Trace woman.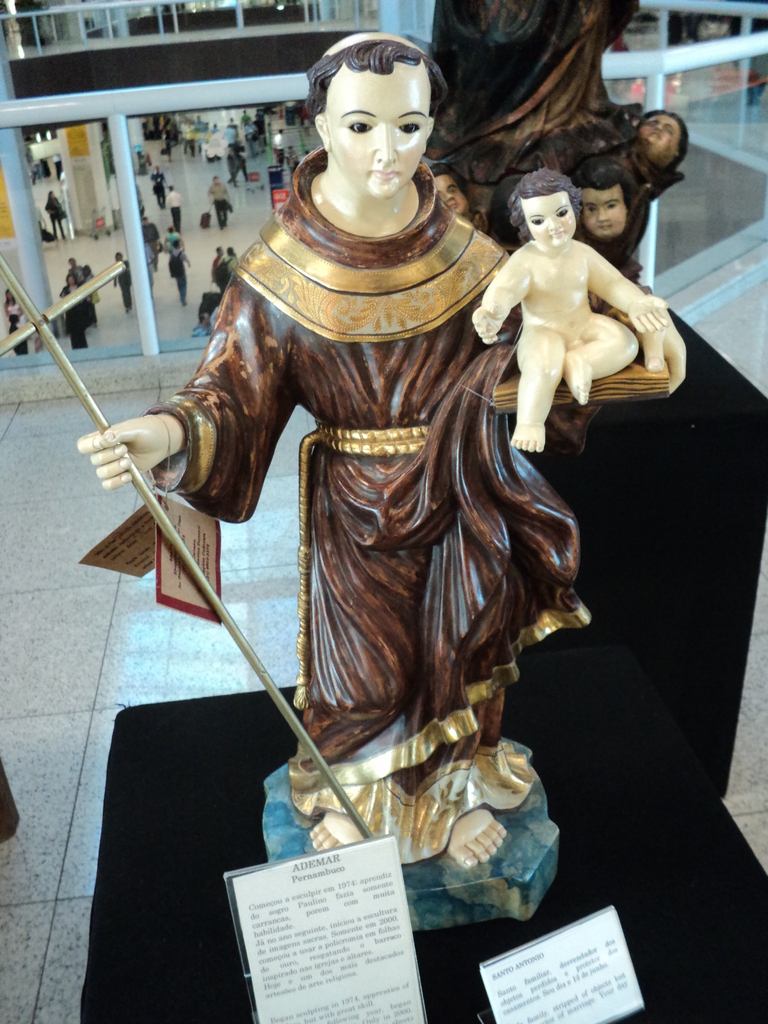
Traced to [x1=111, y1=63, x2=584, y2=924].
